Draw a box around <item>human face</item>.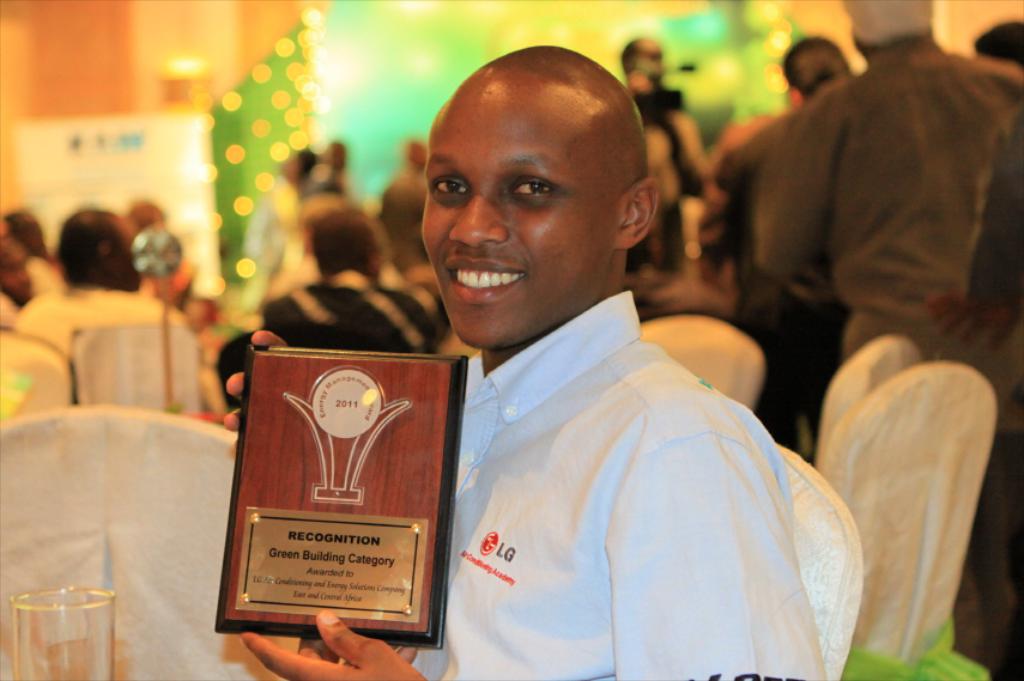
box(414, 81, 629, 348).
